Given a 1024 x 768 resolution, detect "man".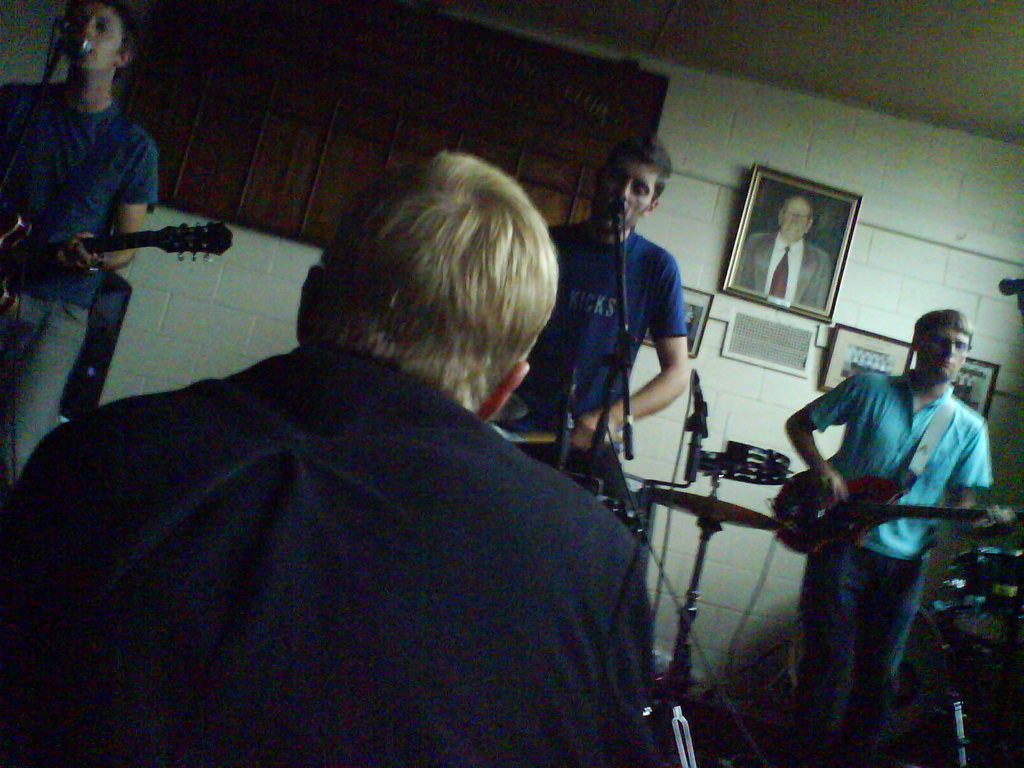
select_region(743, 195, 829, 314).
